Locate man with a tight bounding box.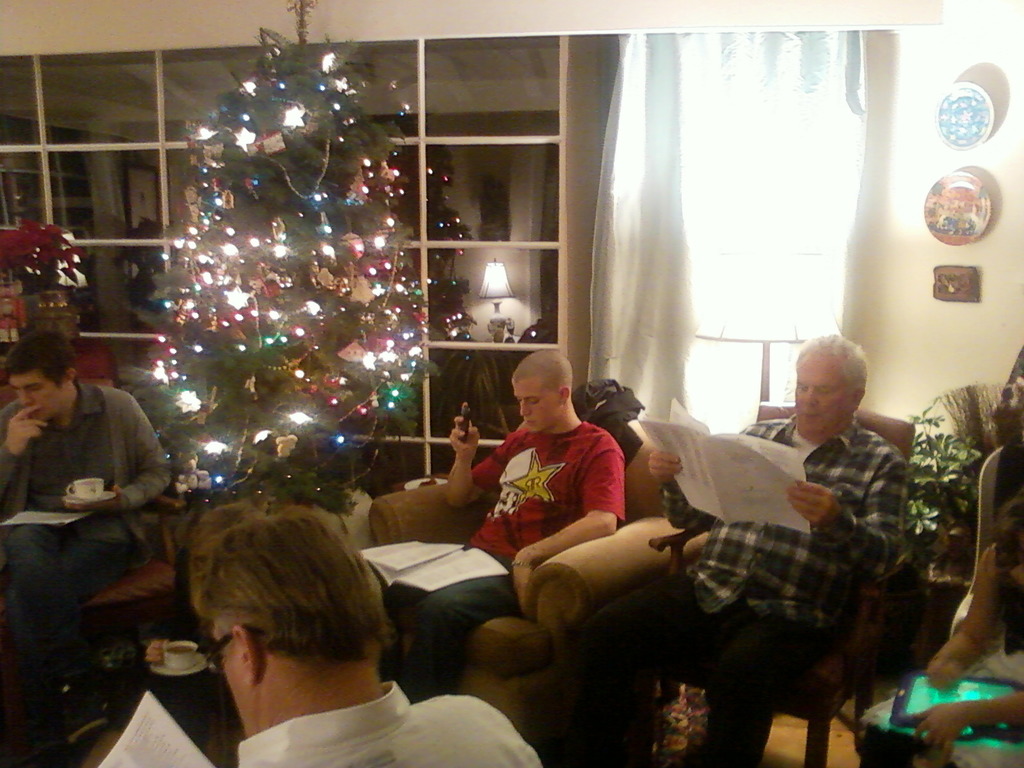
box=[385, 344, 627, 703].
